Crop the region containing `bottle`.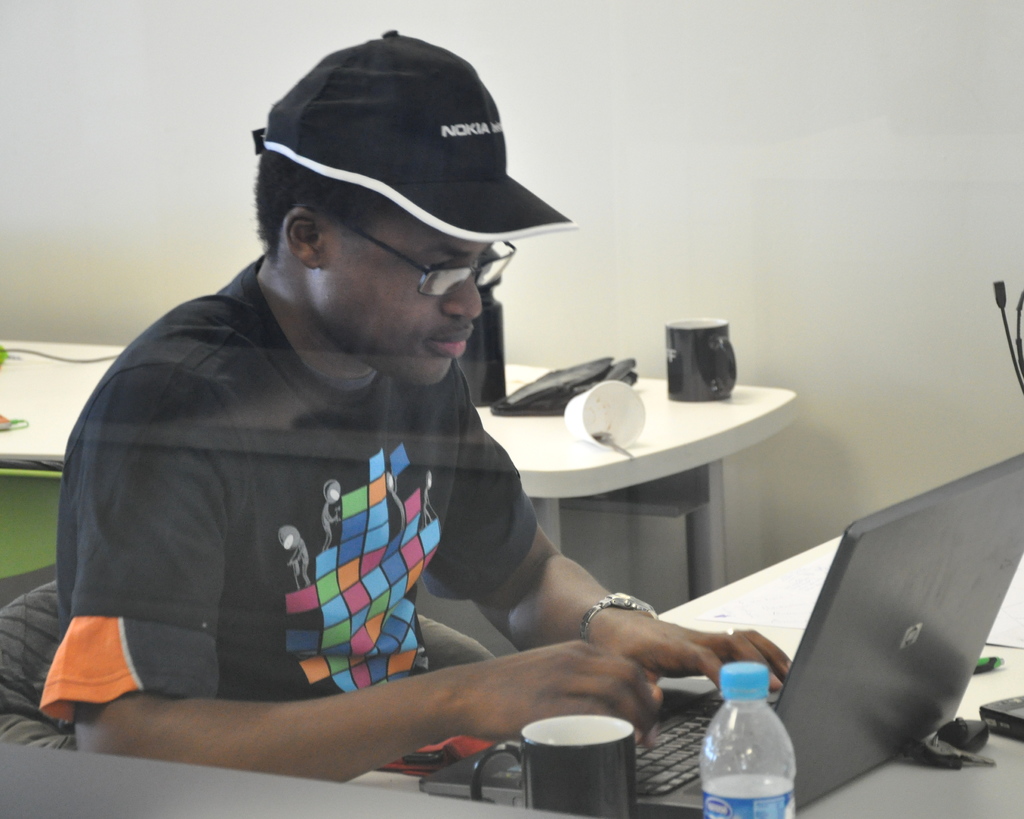
Crop region: 698 661 792 818.
